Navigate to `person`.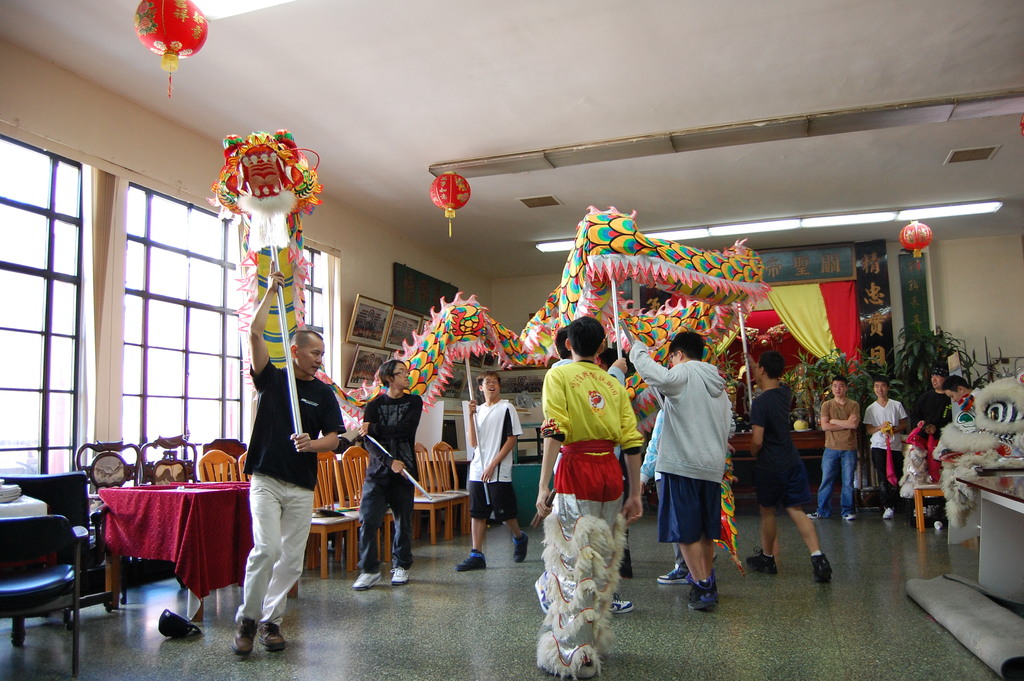
Navigation target: [left=917, top=360, right=948, bottom=454].
